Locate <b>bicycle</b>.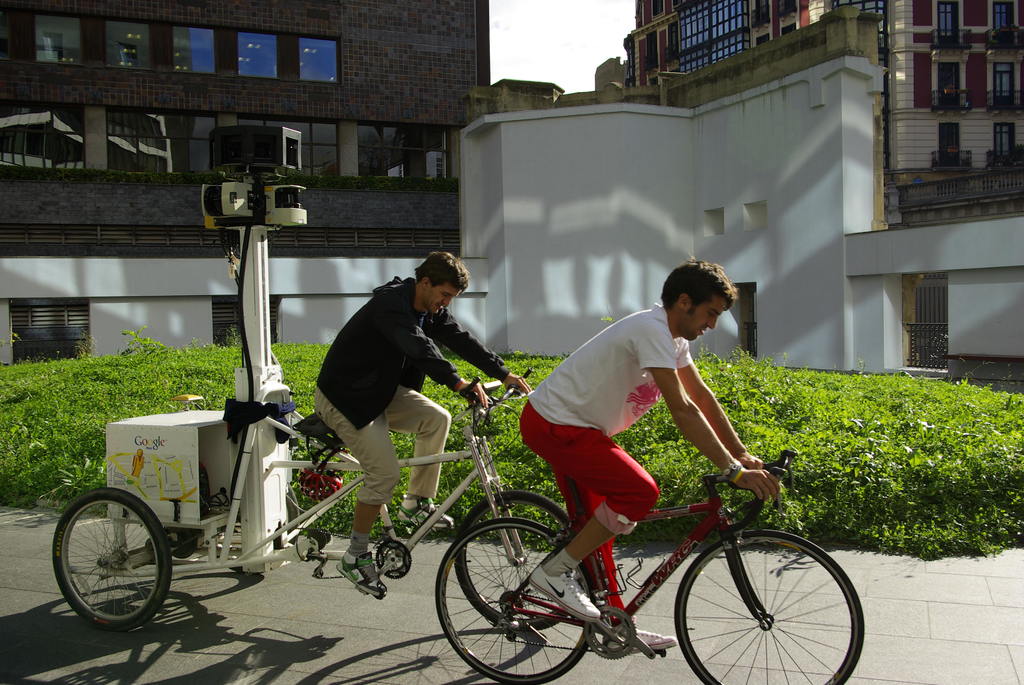
Bounding box: locate(435, 470, 867, 684).
